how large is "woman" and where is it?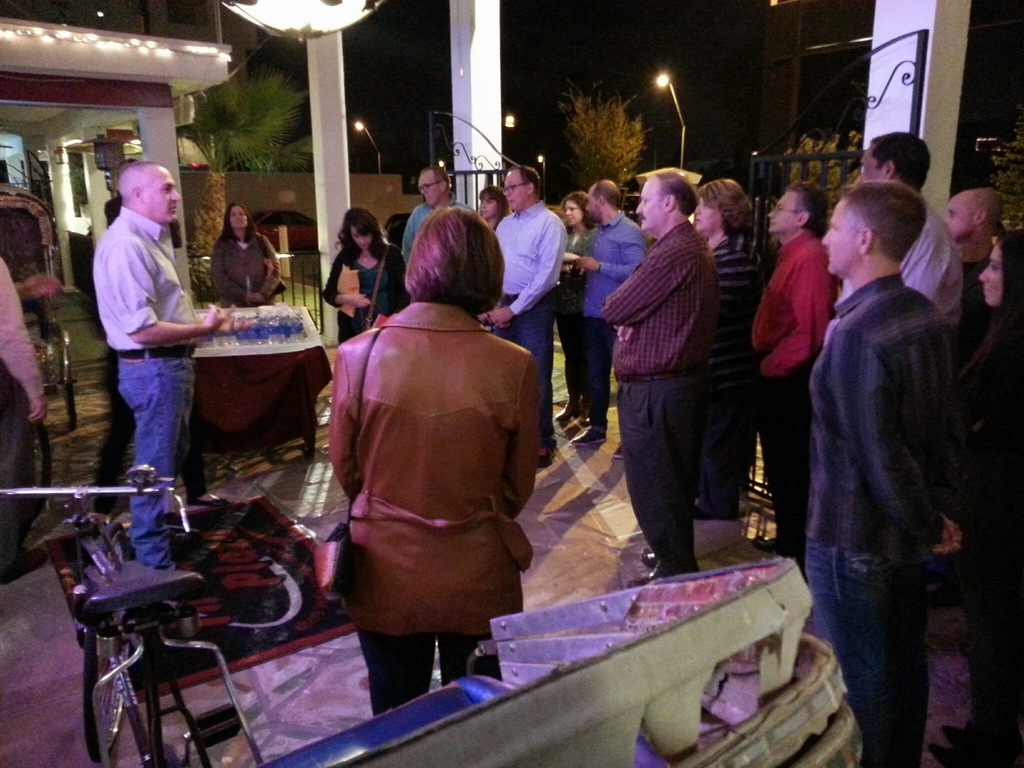
Bounding box: x1=561, y1=188, x2=599, y2=424.
